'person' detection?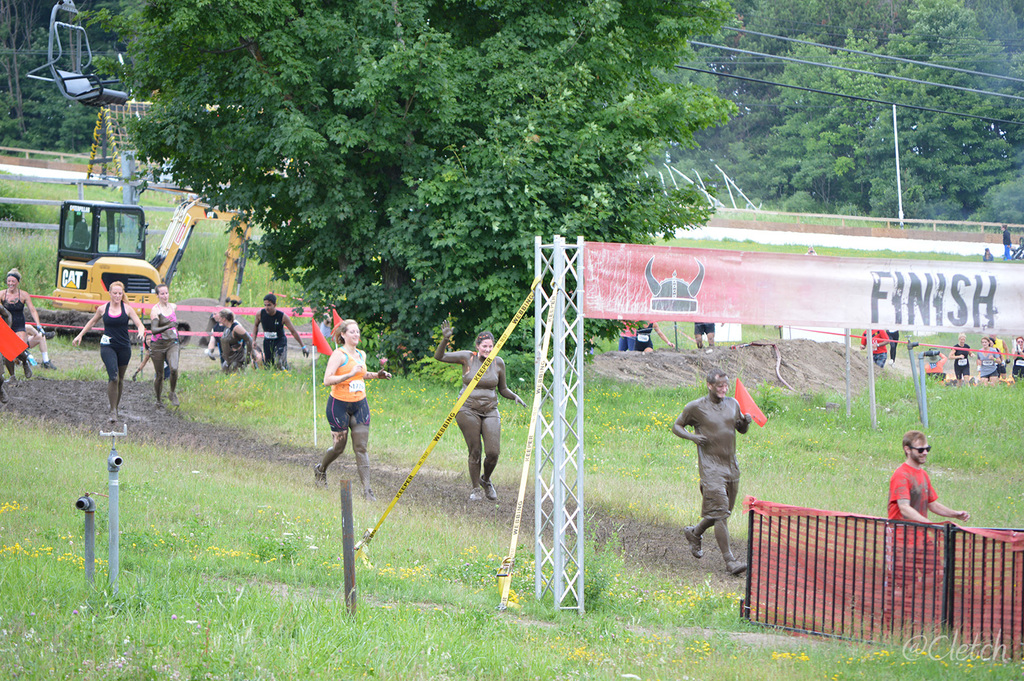
left=636, top=320, right=672, bottom=356
